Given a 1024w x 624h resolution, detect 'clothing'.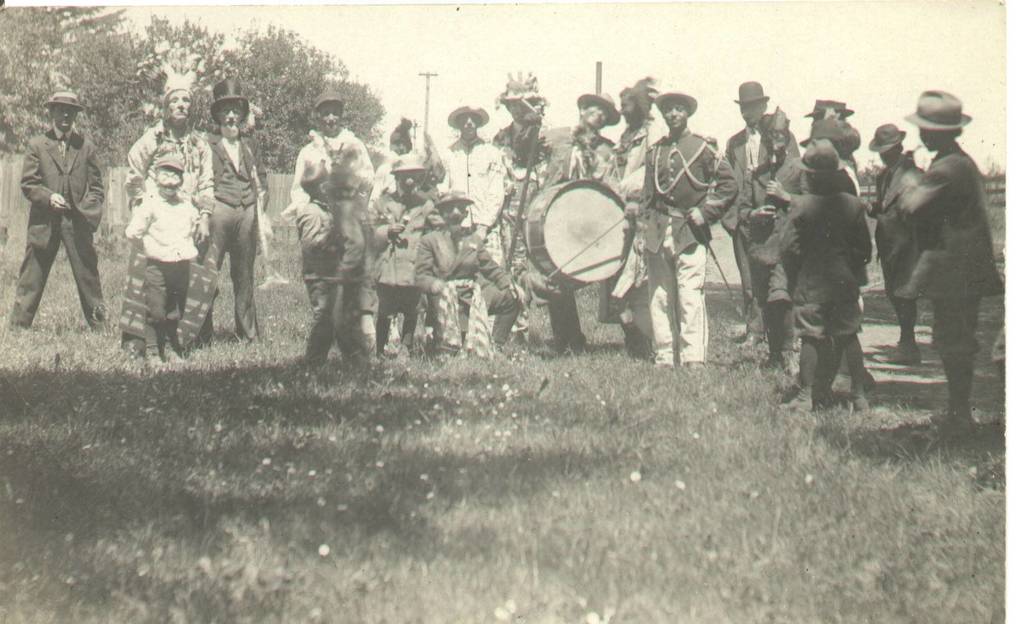
rect(491, 126, 566, 281).
